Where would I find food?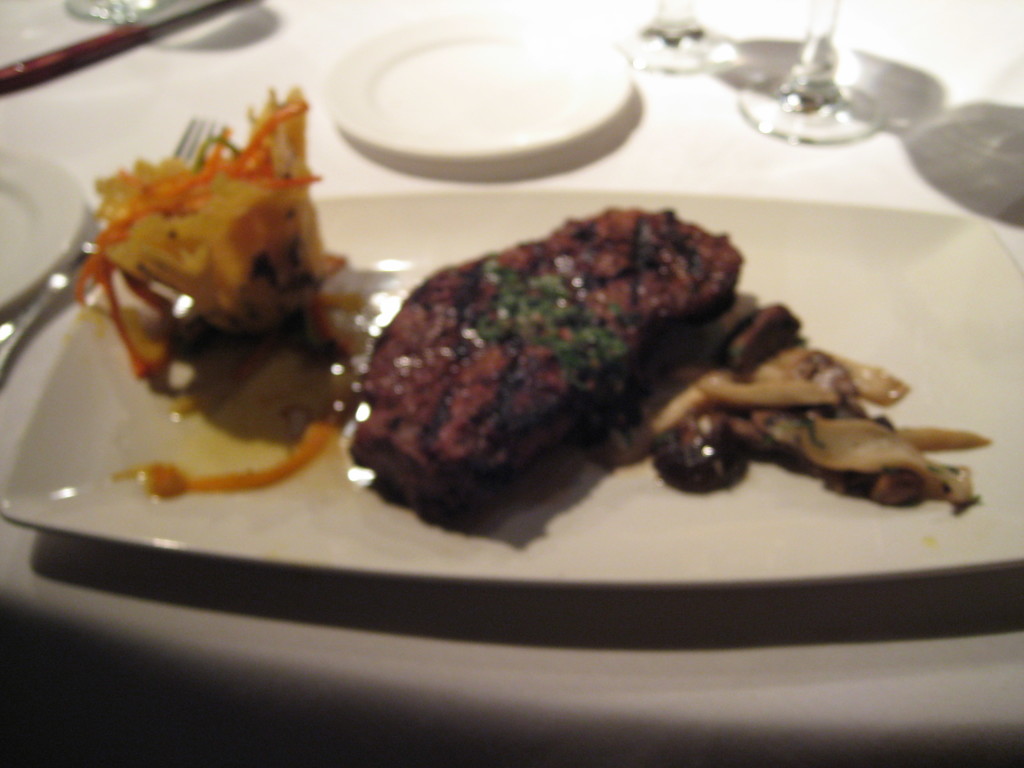
At <region>77, 83, 362, 400</region>.
